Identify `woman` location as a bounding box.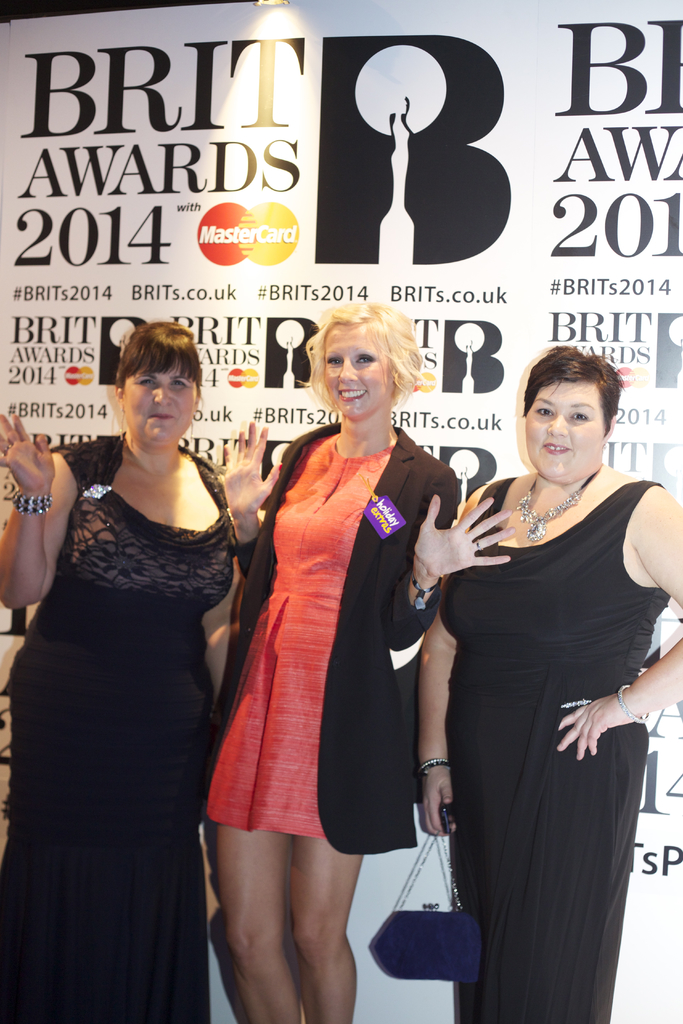
rect(213, 296, 448, 996).
